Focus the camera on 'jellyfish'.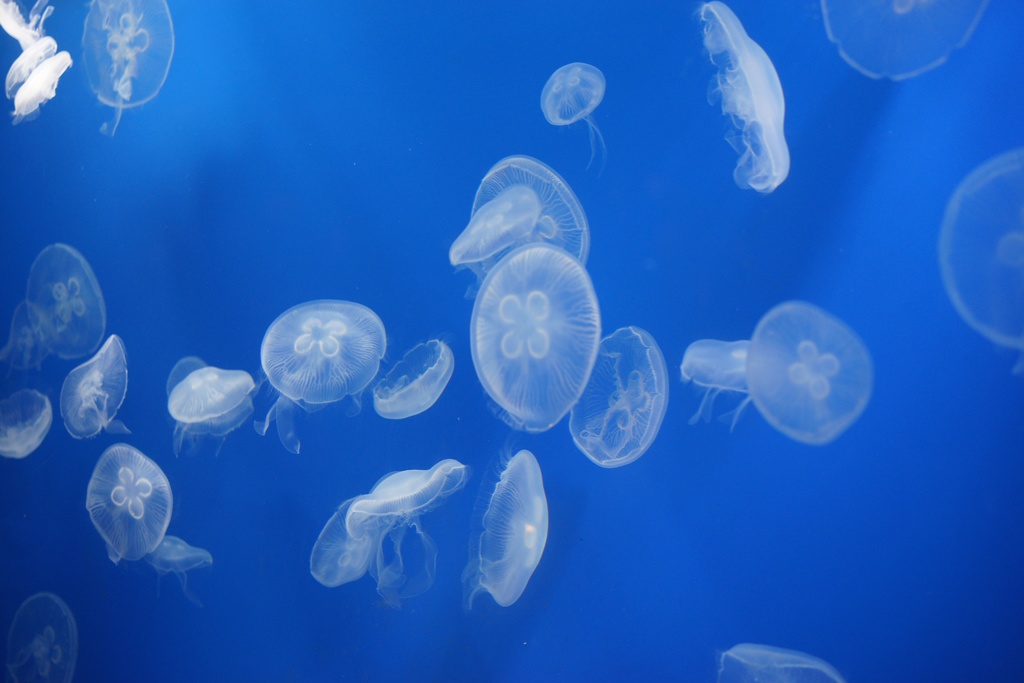
Focus region: rect(79, 442, 177, 567).
